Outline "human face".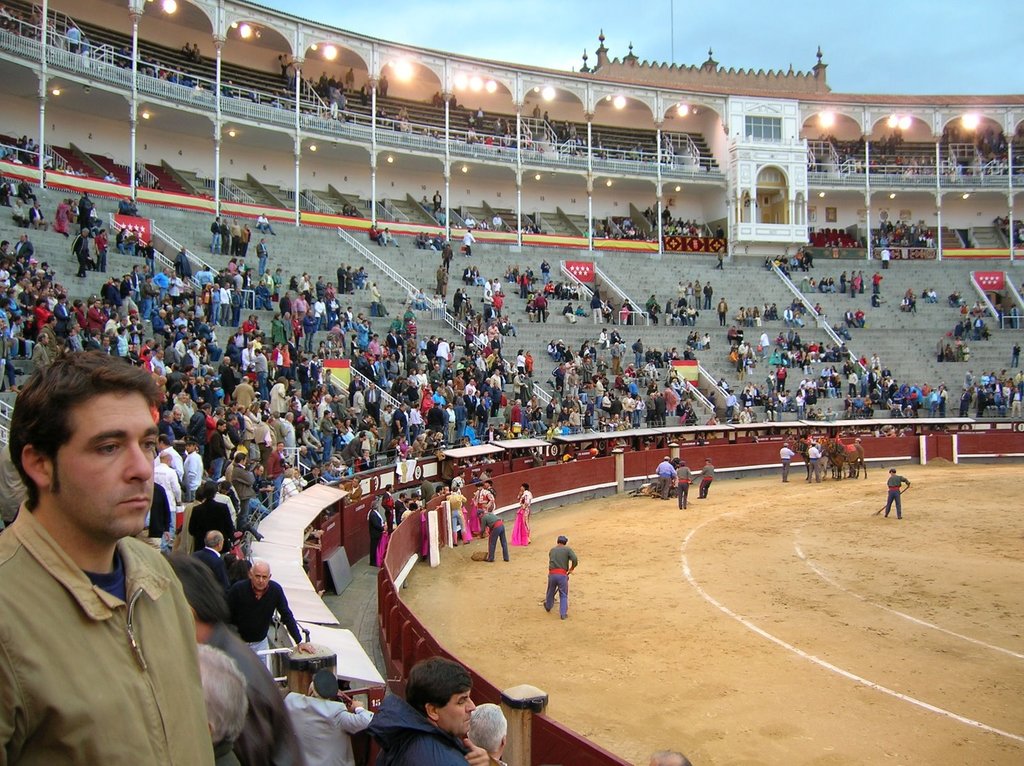
Outline: box=[53, 385, 159, 539].
